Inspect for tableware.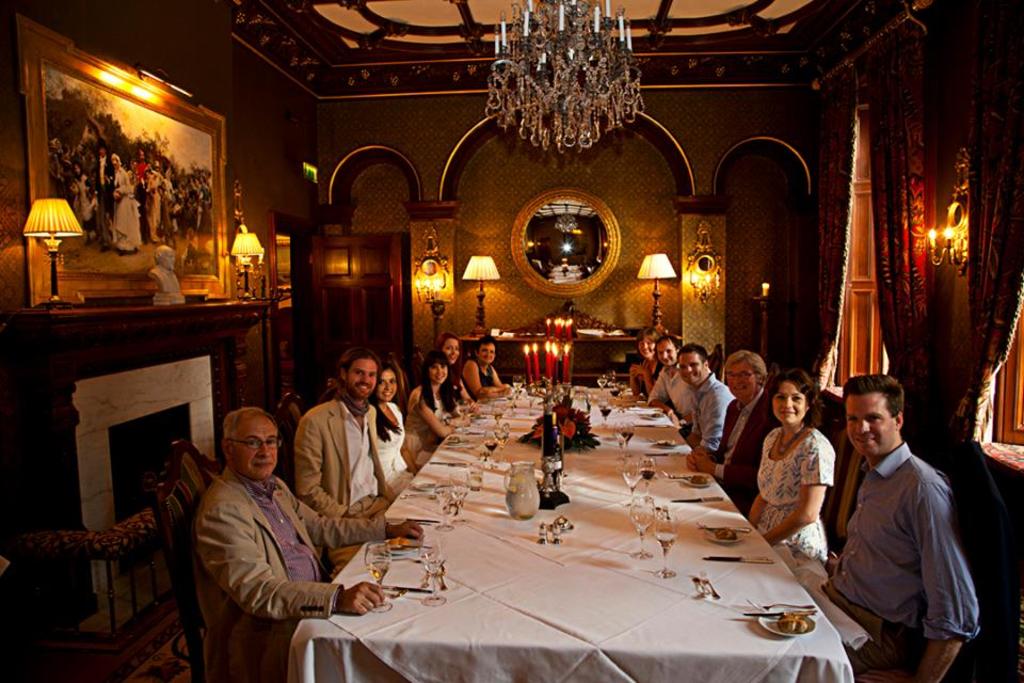
Inspection: (left=481, top=429, right=496, bottom=461).
